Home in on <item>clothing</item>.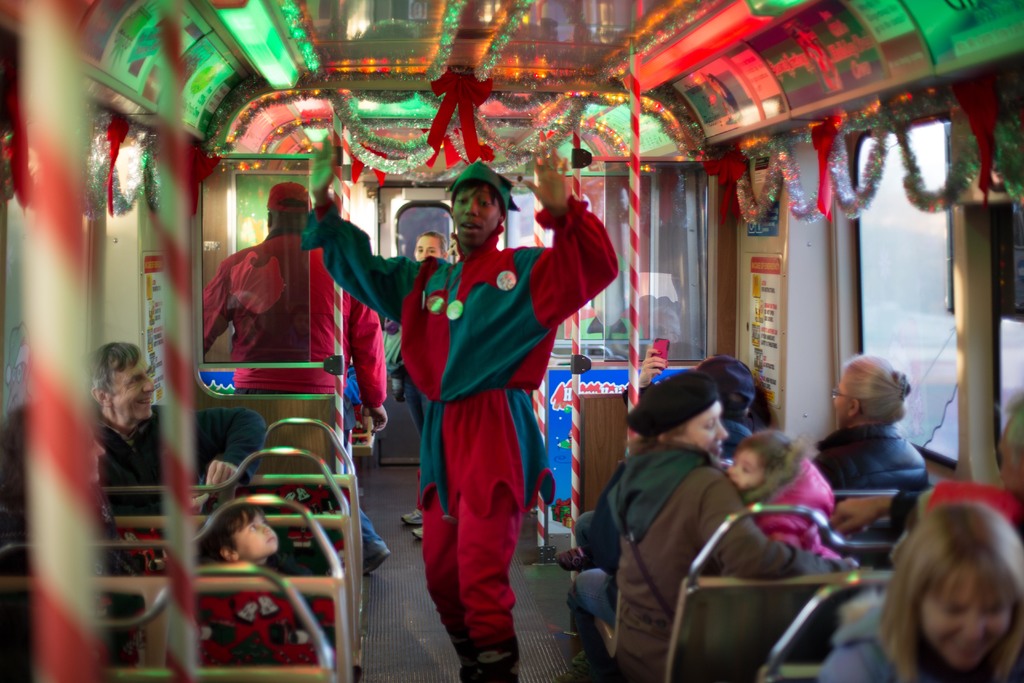
Homed in at x1=298, y1=194, x2=612, y2=650.
